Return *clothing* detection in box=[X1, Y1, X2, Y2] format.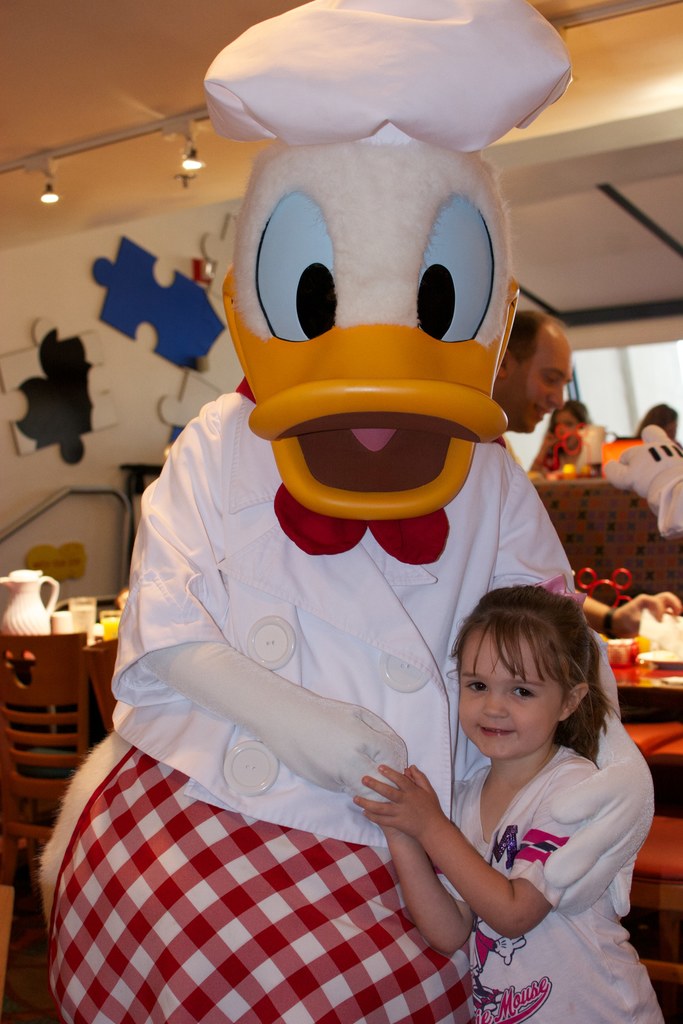
box=[442, 746, 662, 1023].
